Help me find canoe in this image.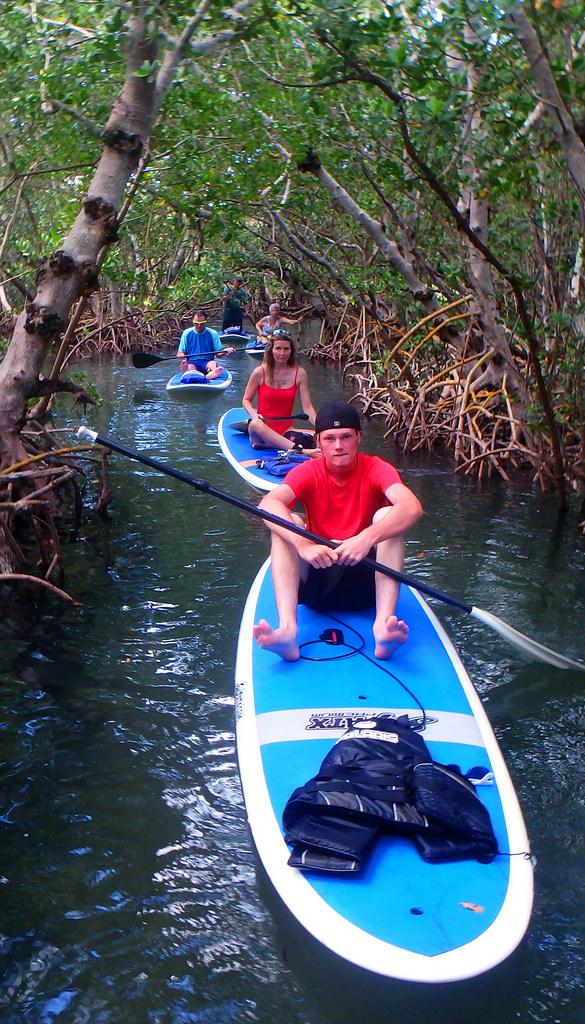
Found it: [216,320,260,353].
